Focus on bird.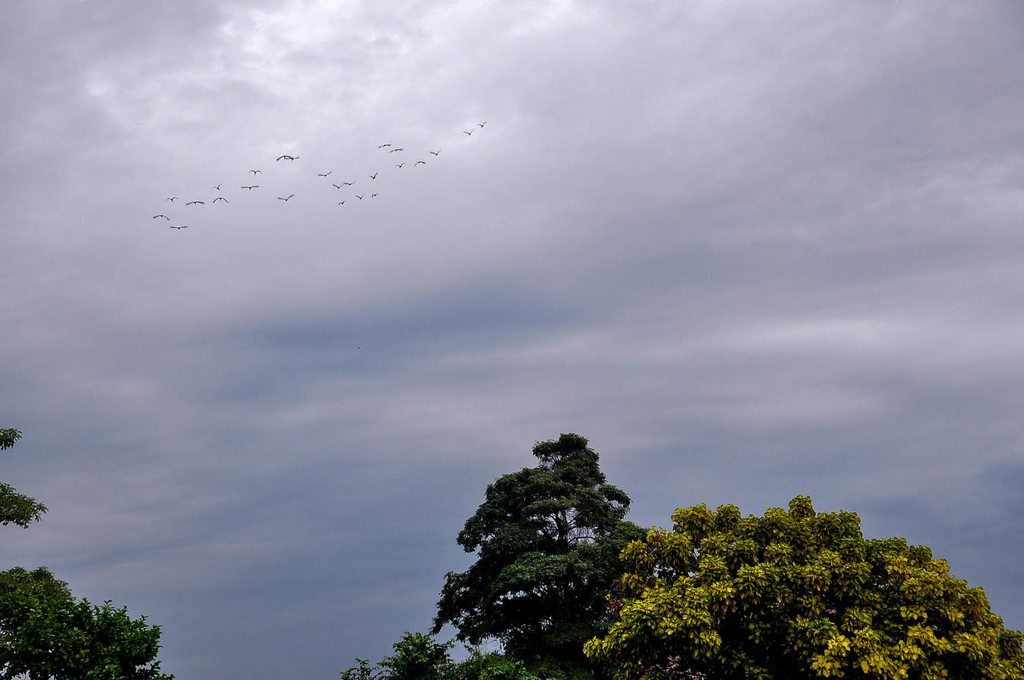
Focused at bbox=[366, 173, 380, 182].
